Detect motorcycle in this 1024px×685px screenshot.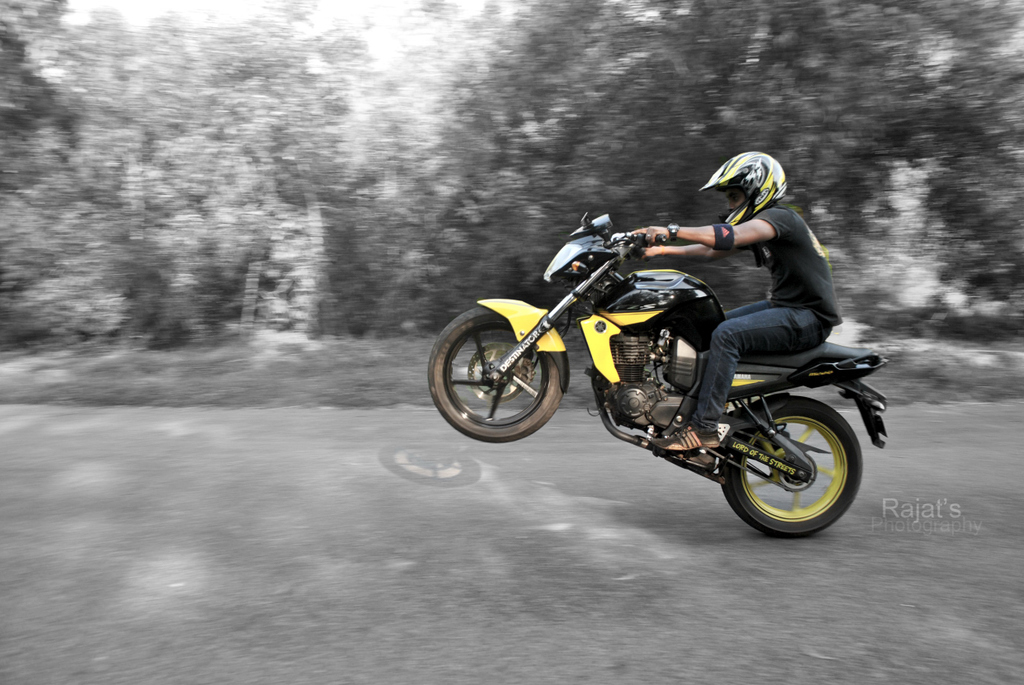
Detection: x1=433 y1=213 x2=903 y2=546.
